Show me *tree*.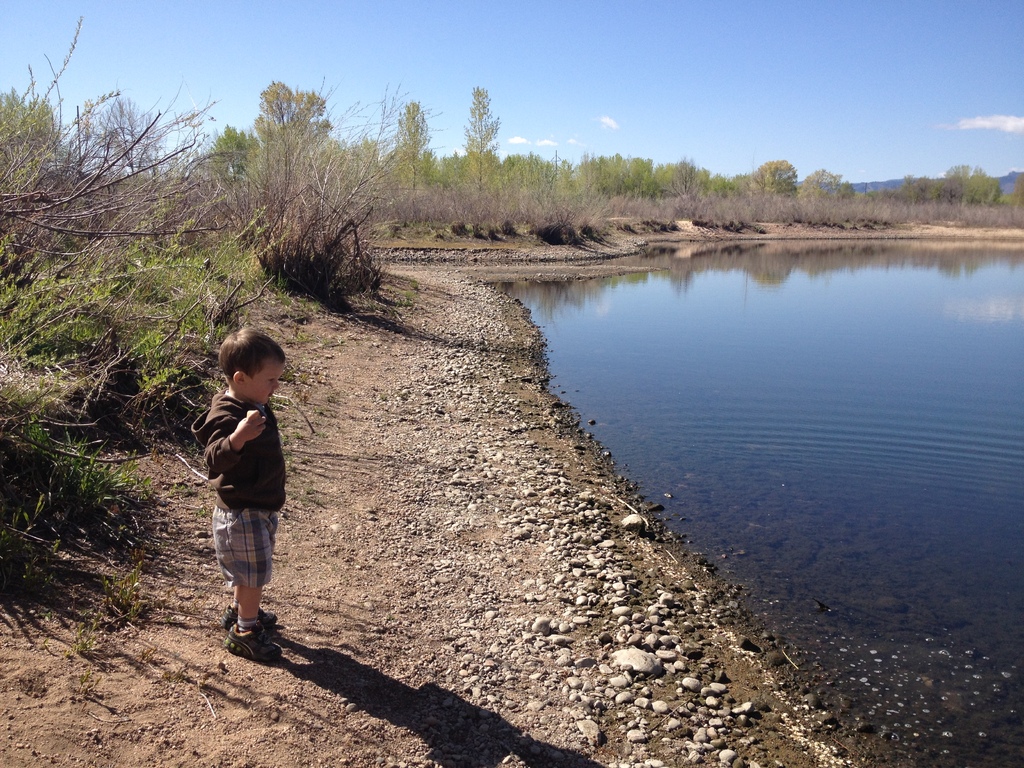
*tree* is here: (left=388, top=95, right=430, bottom=221).
